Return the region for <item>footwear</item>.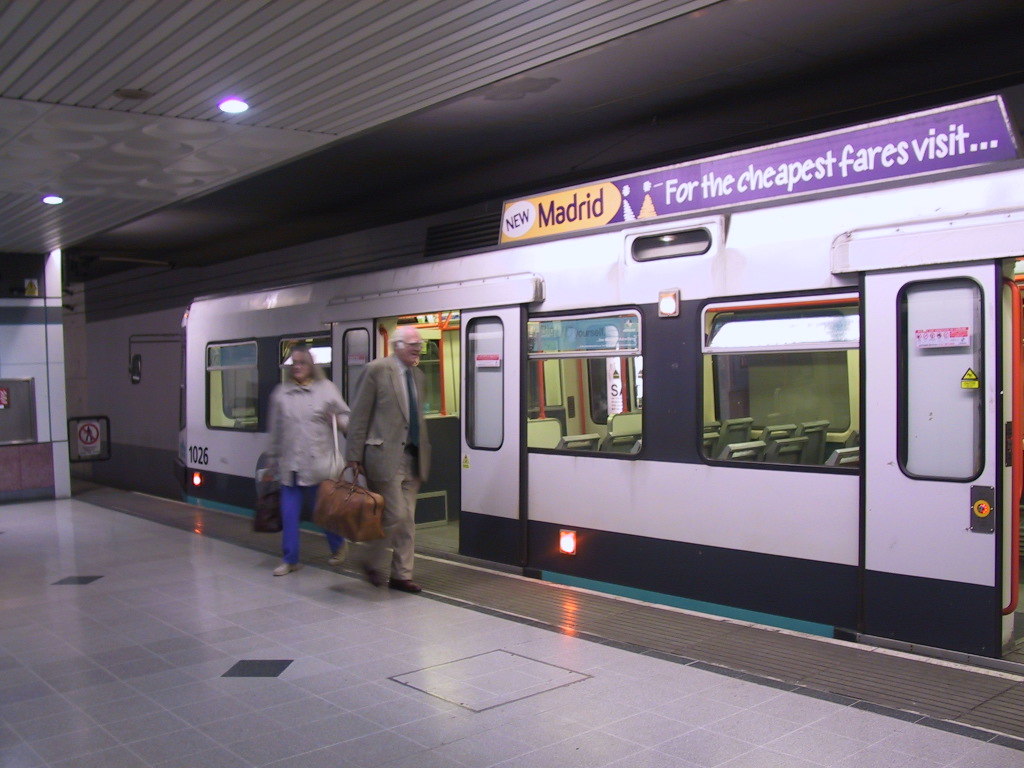
rect(328, 539, 350, 562).
